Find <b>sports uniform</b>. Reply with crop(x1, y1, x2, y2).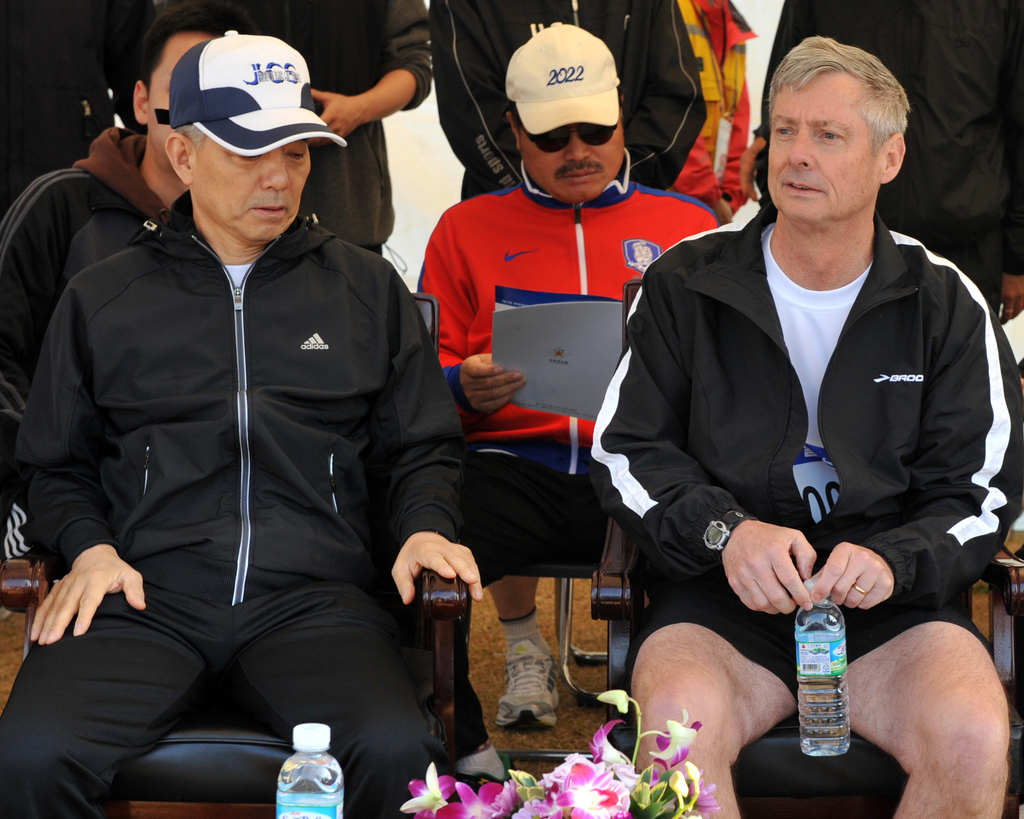
crop(0, 191, 461, 818).
